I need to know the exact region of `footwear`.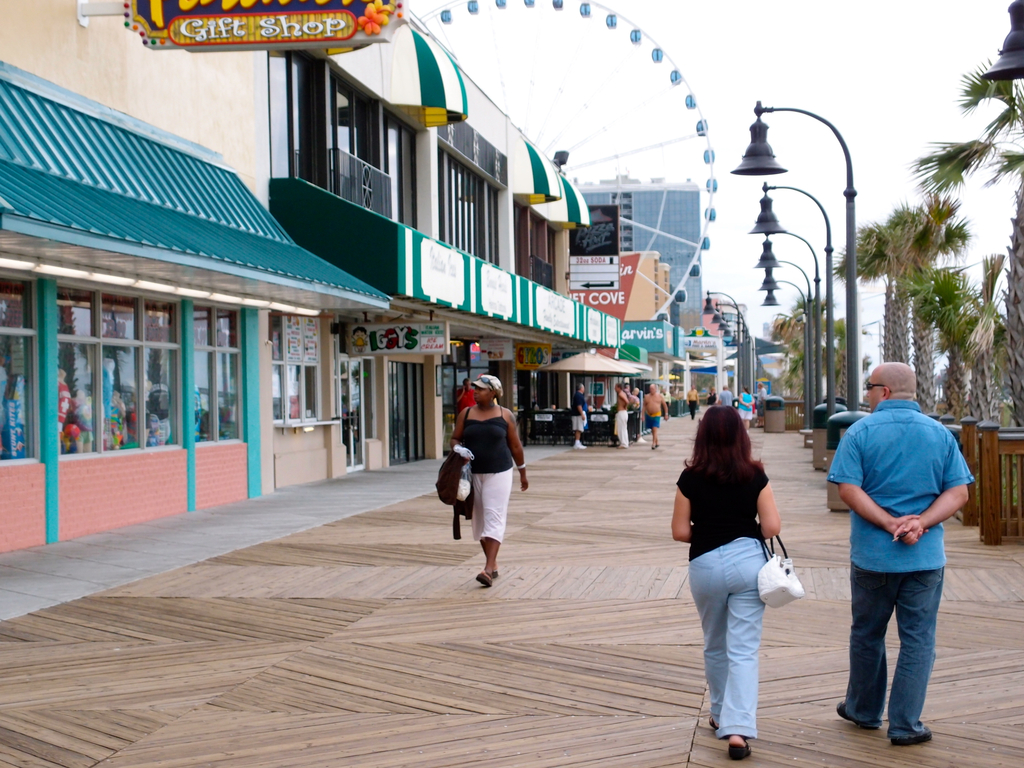
Region: region(838, 705, 872, 730).
